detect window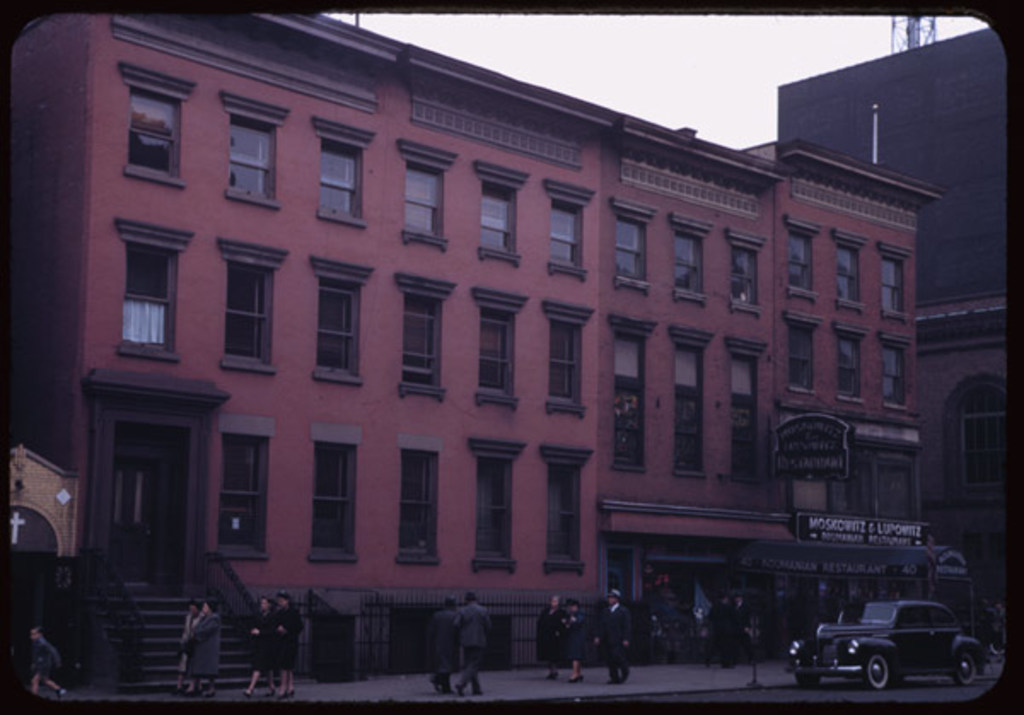
(left=215, top=411, right=278, bottom=561)
